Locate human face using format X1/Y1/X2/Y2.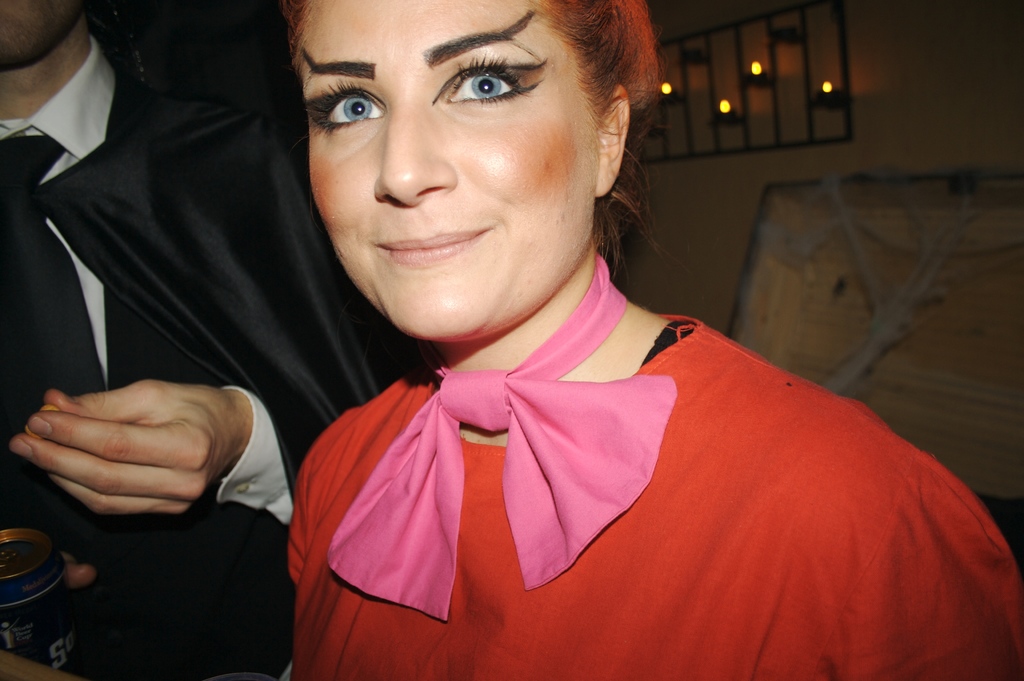
0/0/81/66.
